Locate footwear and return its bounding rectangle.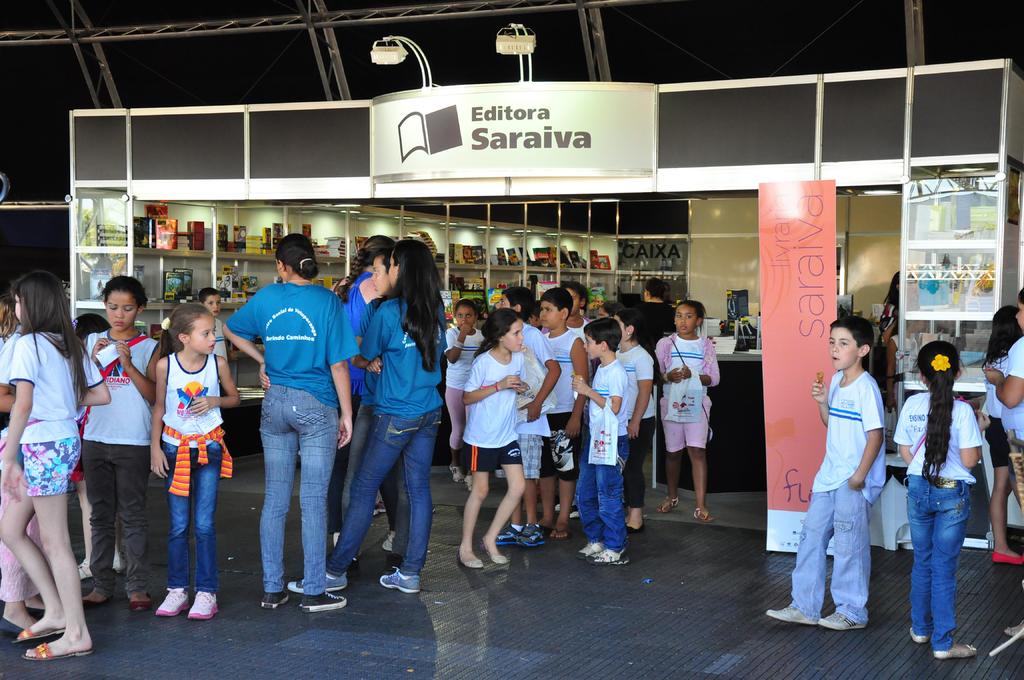
578/542/605/556.
